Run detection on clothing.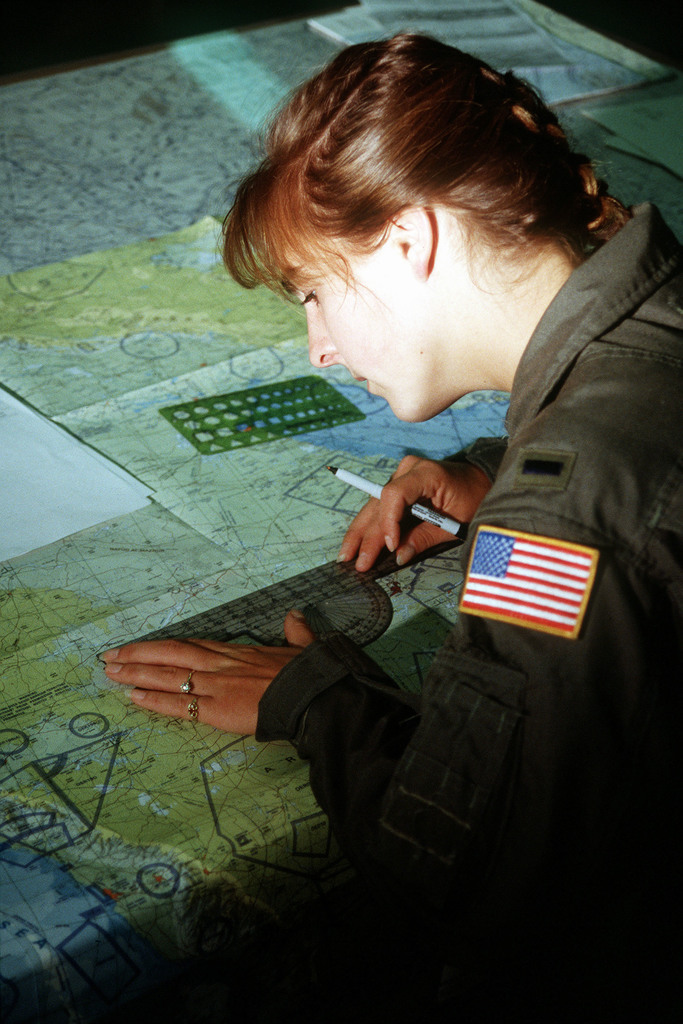
Result: x1=145 y1=144 x2=667 y2=908.
